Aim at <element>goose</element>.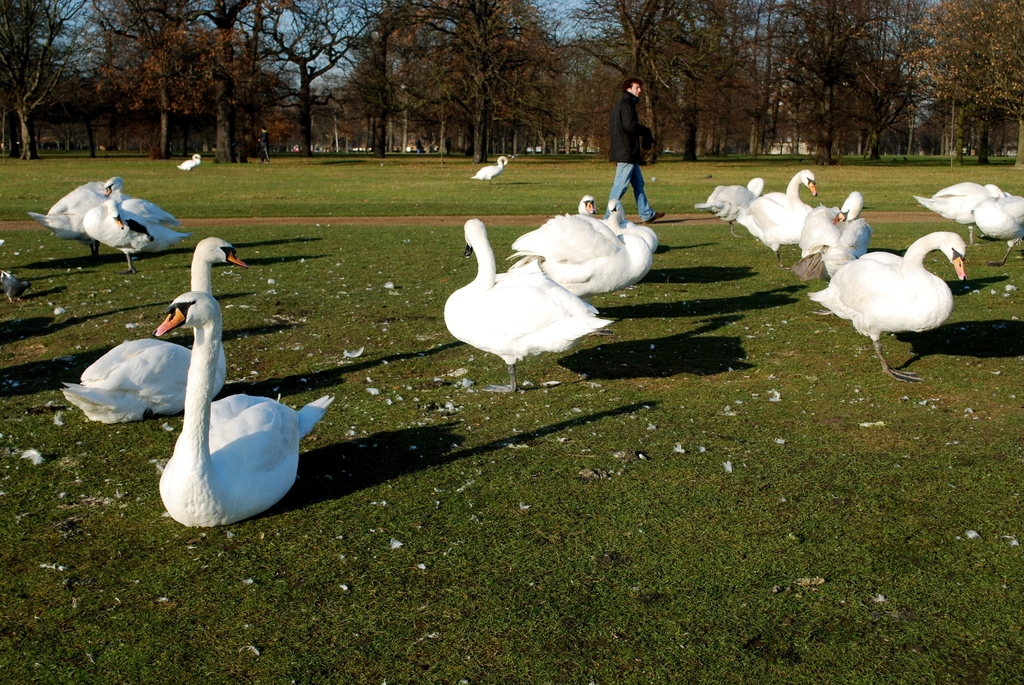
Aimed at pyautogui.locateOnScreen(600, 201, 660, 253).
